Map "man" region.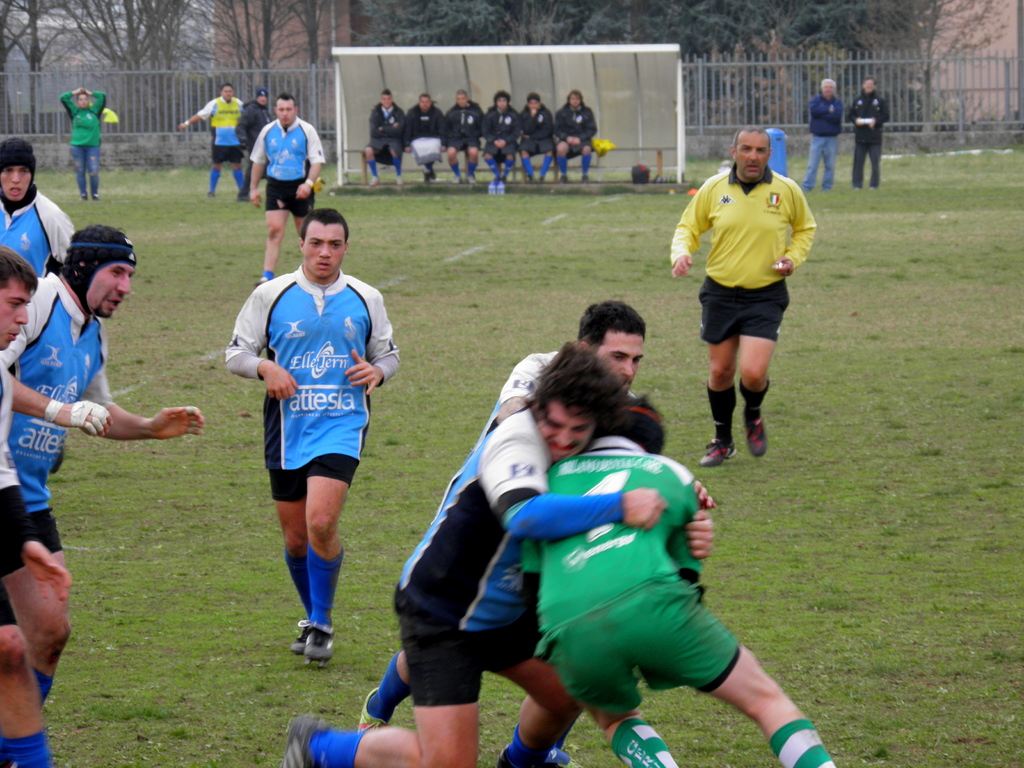
Mapped to l=250, t=92, r=325, b=287.
